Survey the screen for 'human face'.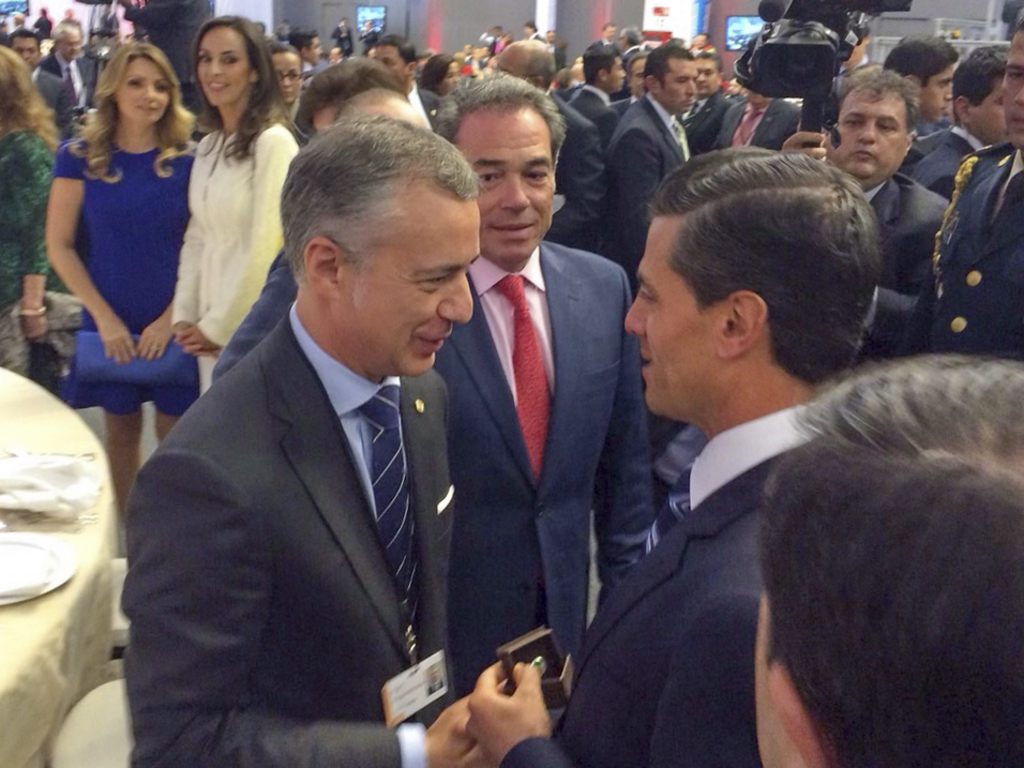
Survey found: box=[191, 24, 255, 110].
